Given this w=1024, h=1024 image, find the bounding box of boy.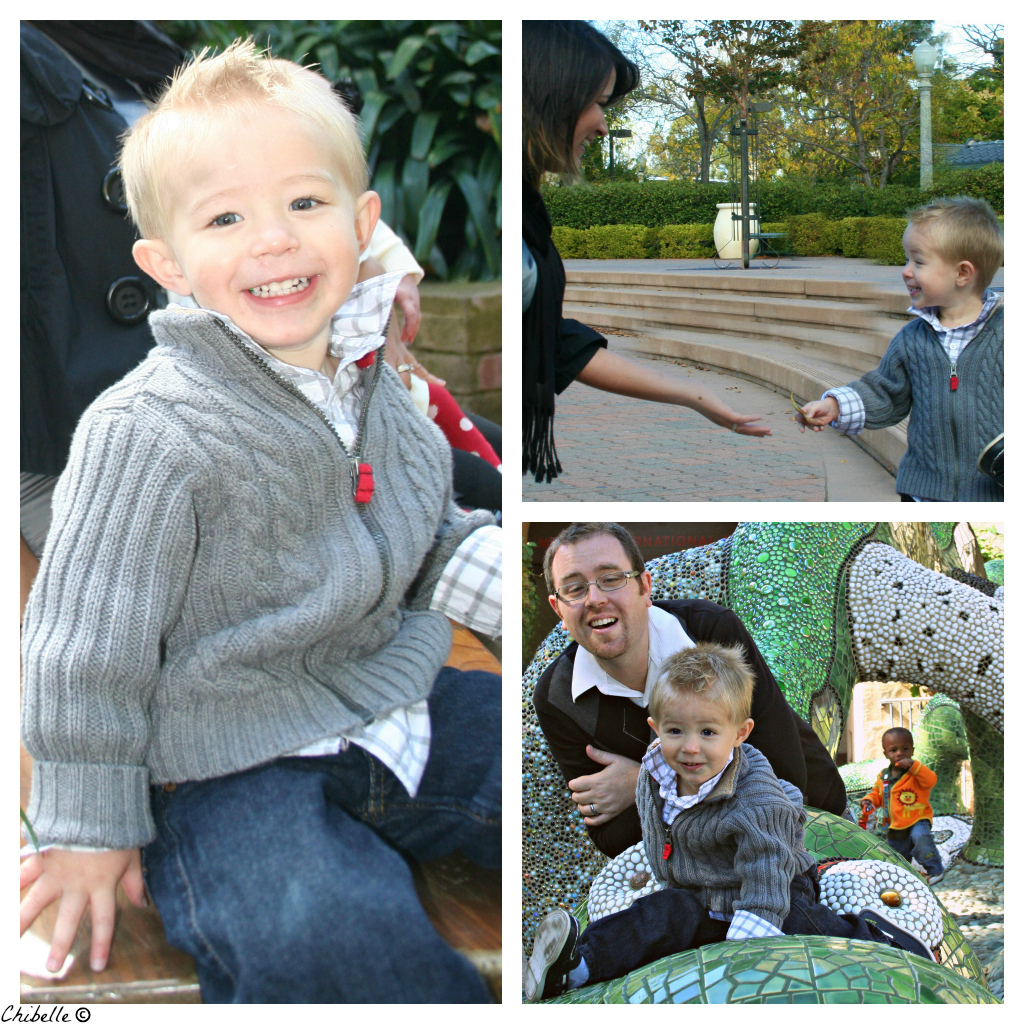
{"left": 525, "top": 644, "right": 937, "bottom": 986}.
